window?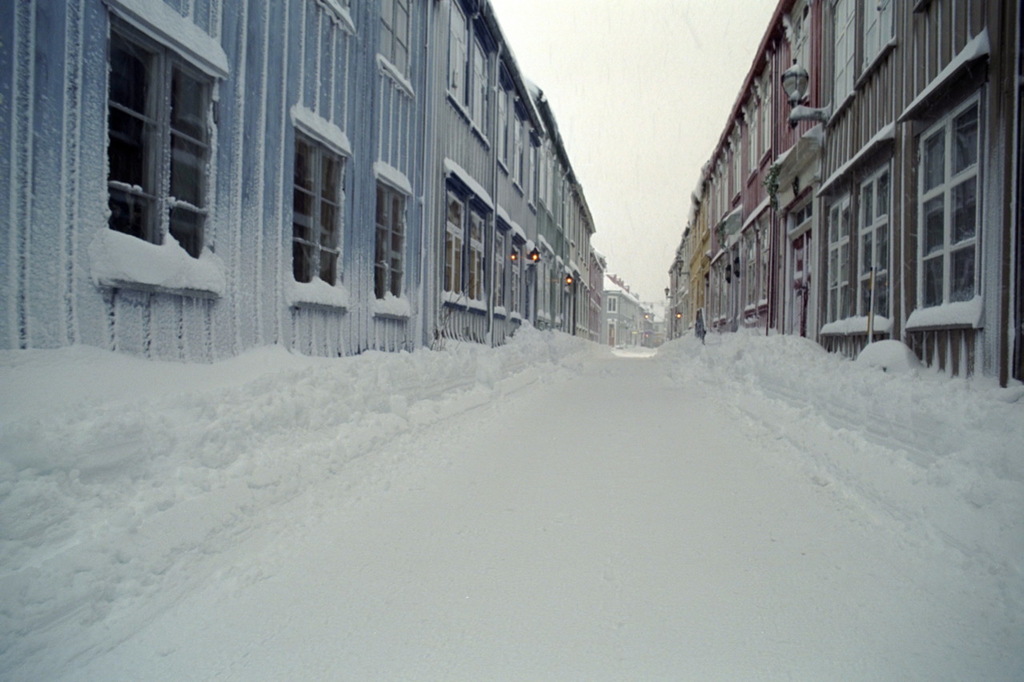
rect(378, 0, 416, 93)
